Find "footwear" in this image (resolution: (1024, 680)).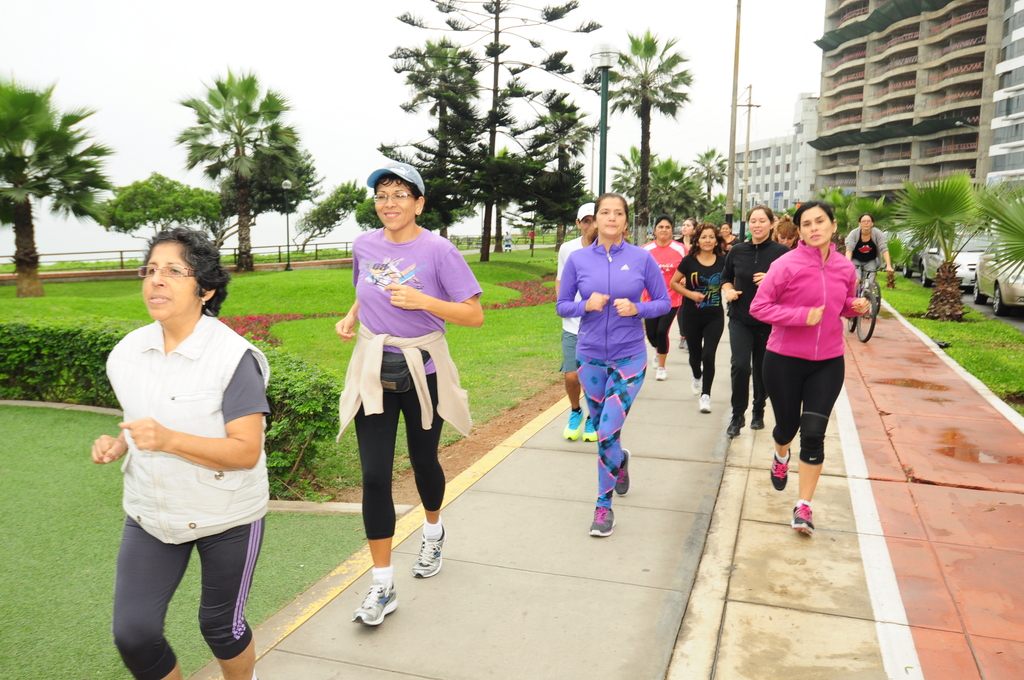
l=588, t=506, r=617, b=537.
